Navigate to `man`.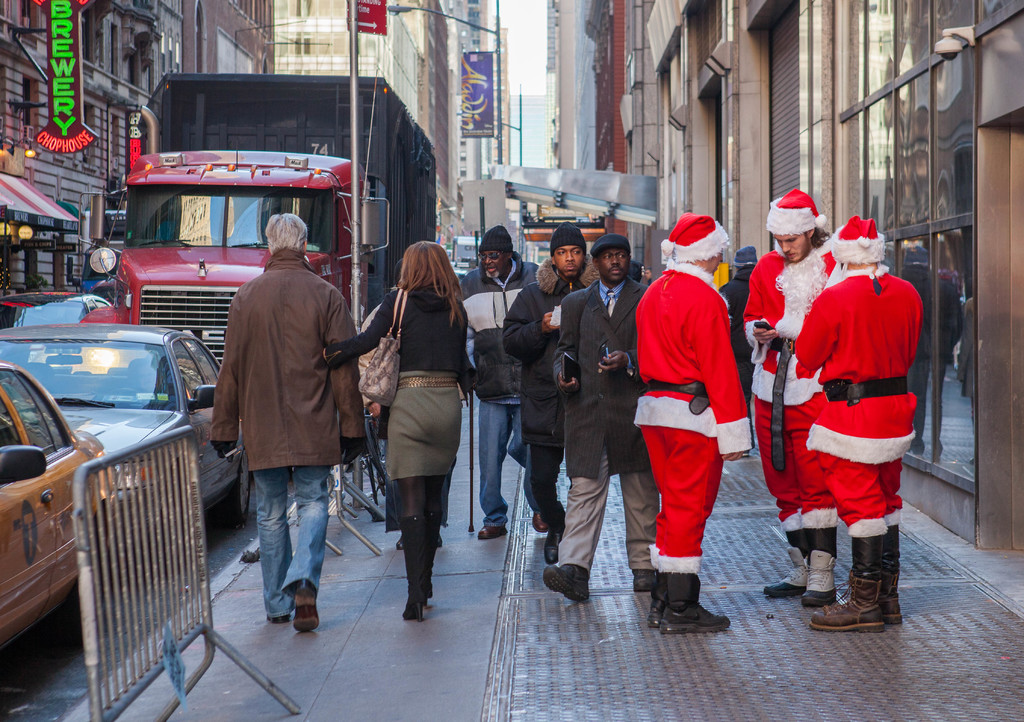
Navigation target: 502,225,598,564.
